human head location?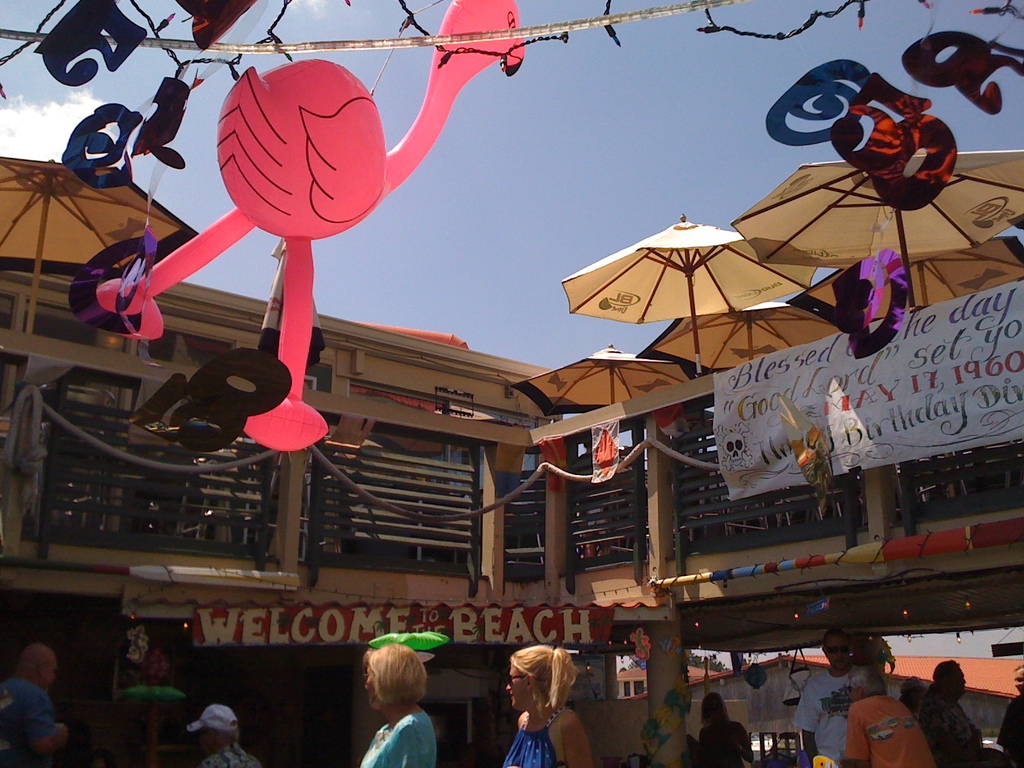
846/664/884/703
